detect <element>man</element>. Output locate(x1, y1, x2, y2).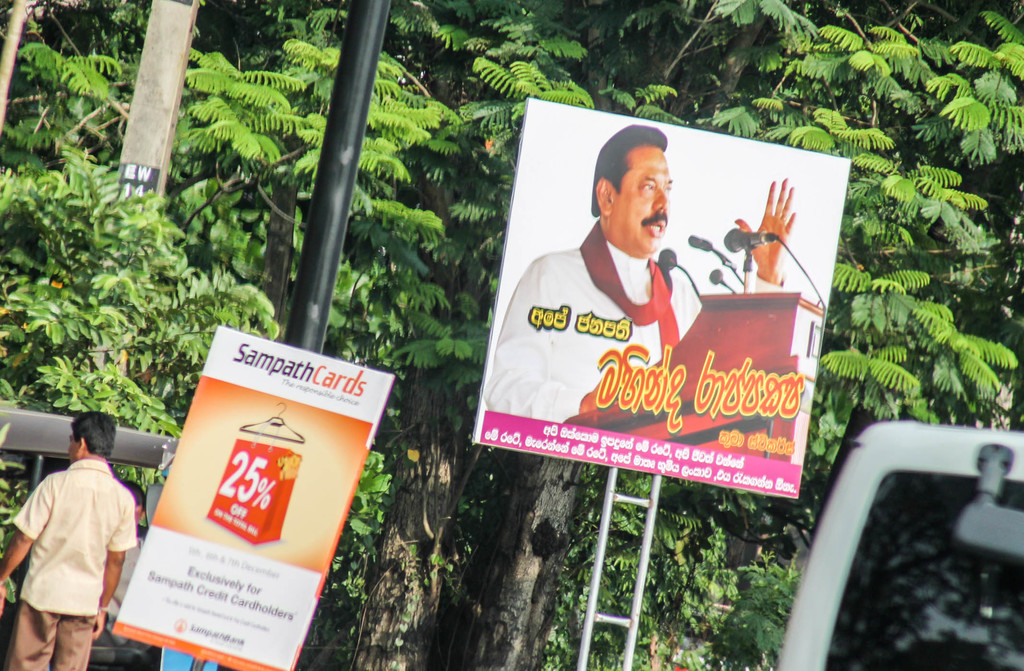
locate(5, 423, 143, 668).
